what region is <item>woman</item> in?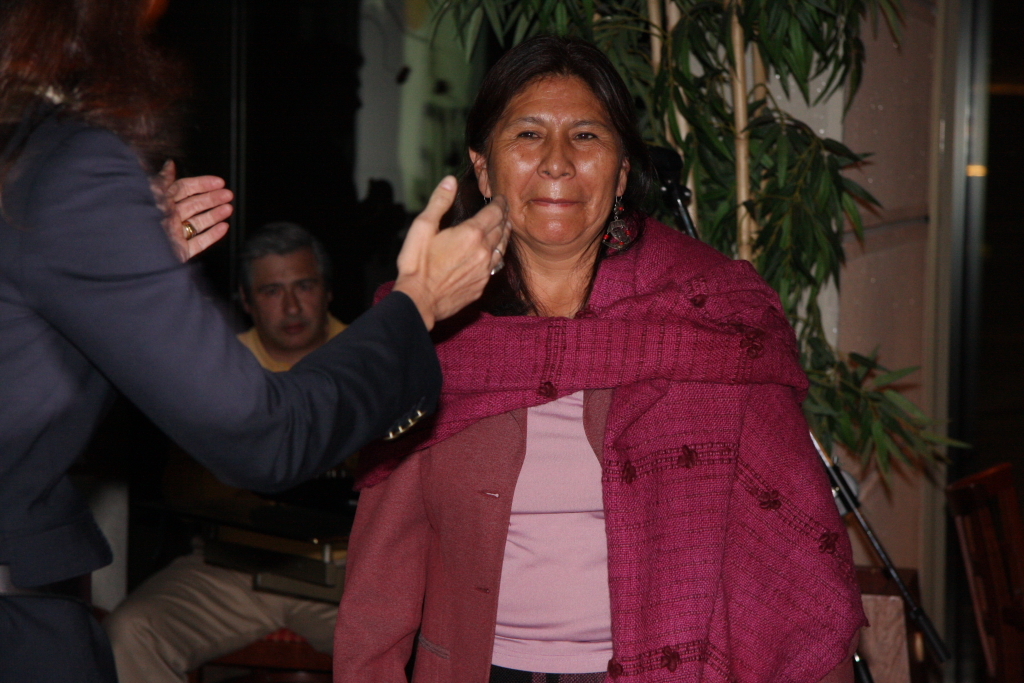
[x1=320, y1=56, x2=872, y2=669].
